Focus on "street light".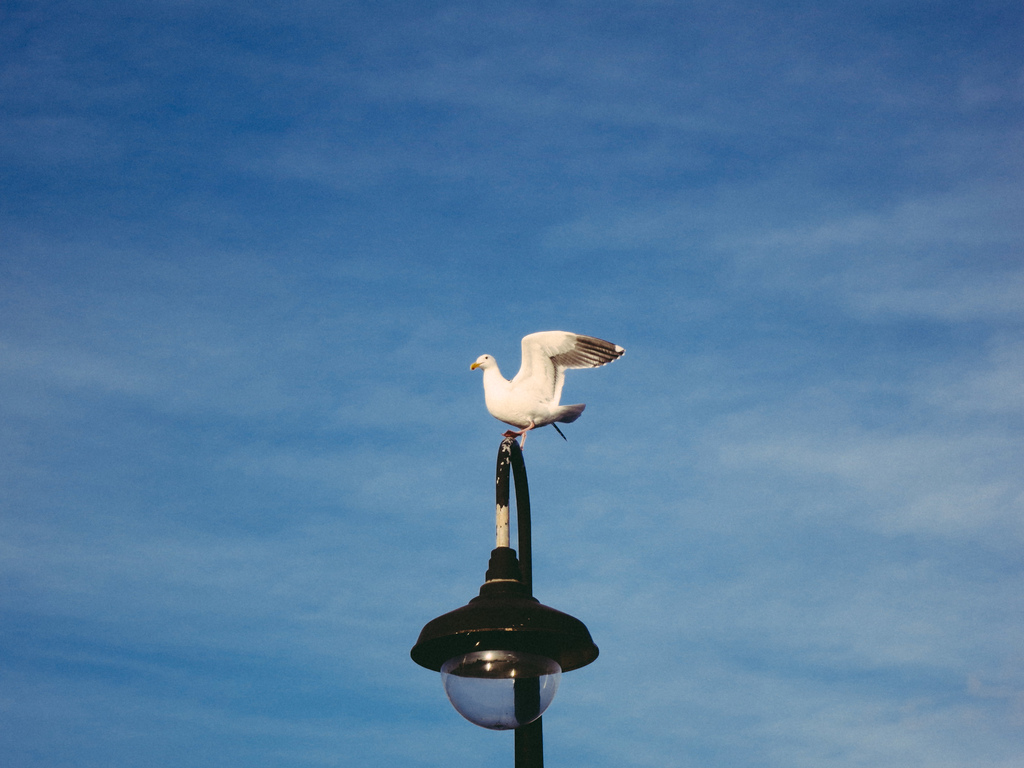
Focused at crop(419, 323, 623, 767).
